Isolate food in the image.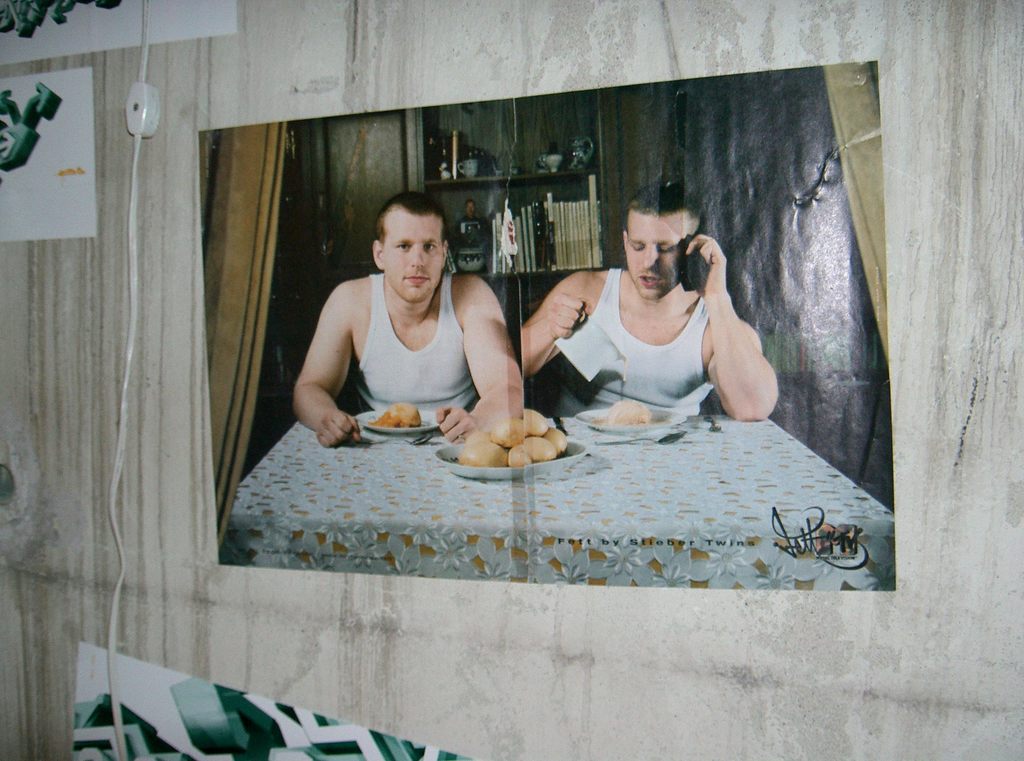
Isolated region: left=522, top=433, right=557, bottom=462.
